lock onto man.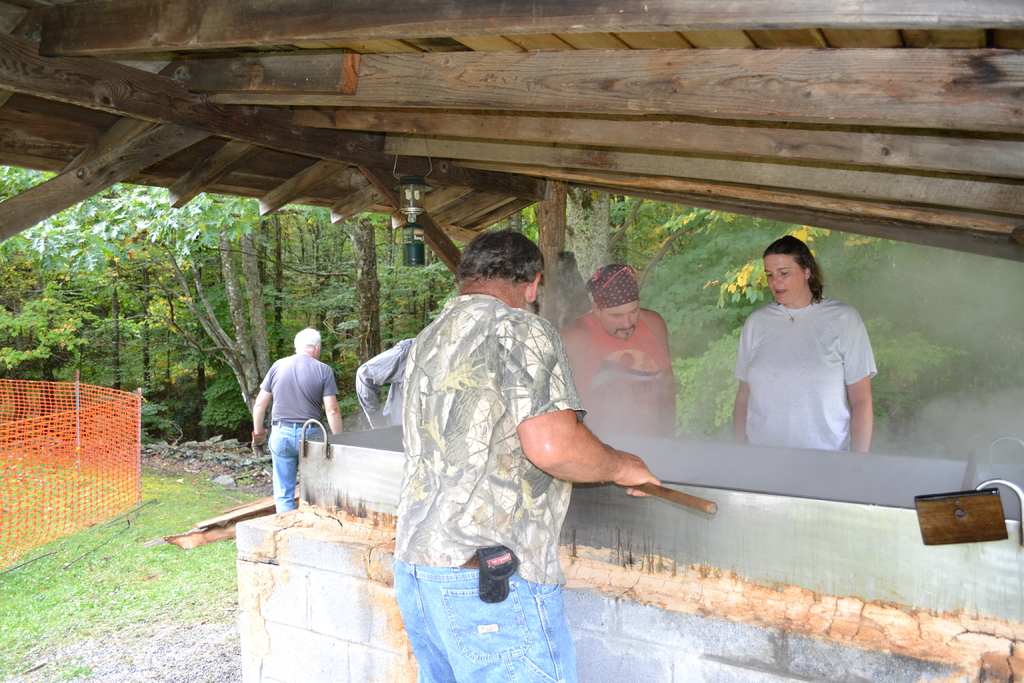
Locked: crop(555, 261, 676, 436).
